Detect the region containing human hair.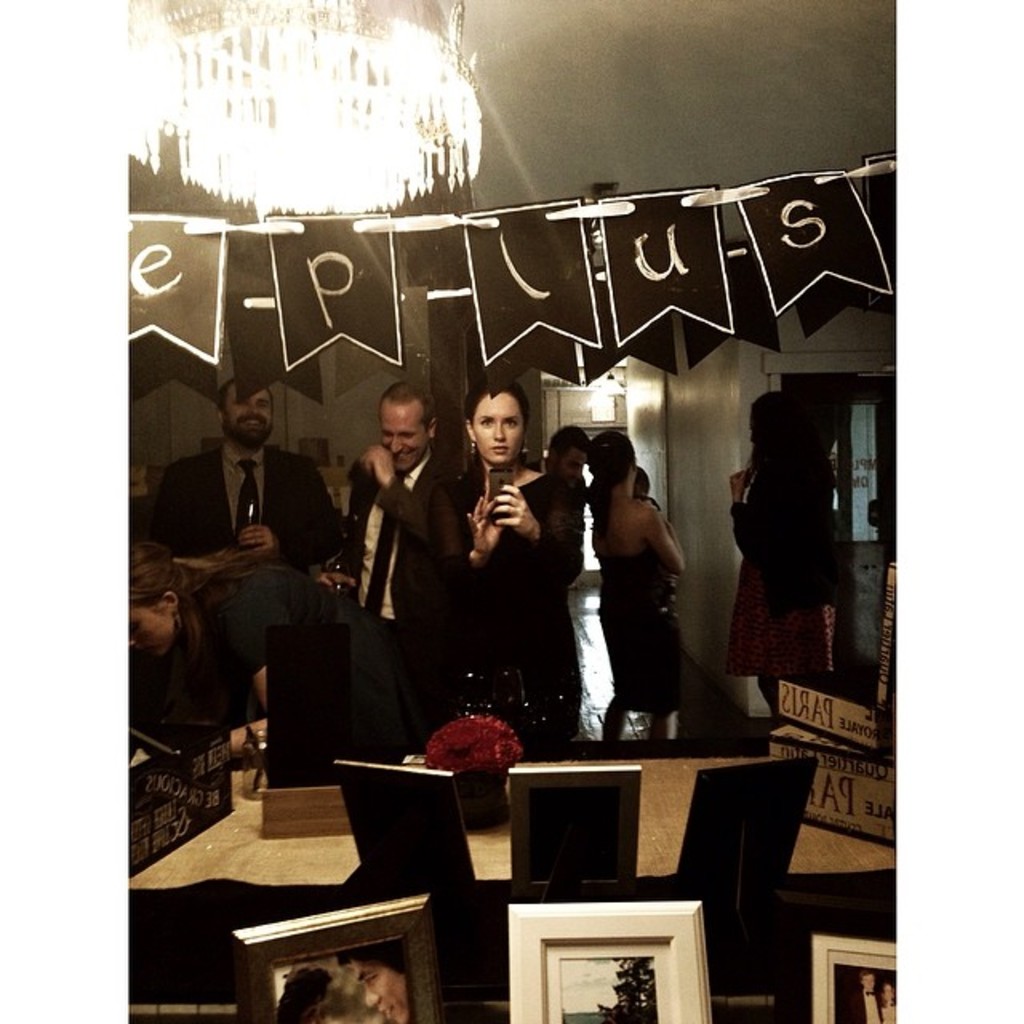
BBox(550, 424, 590, 459).
